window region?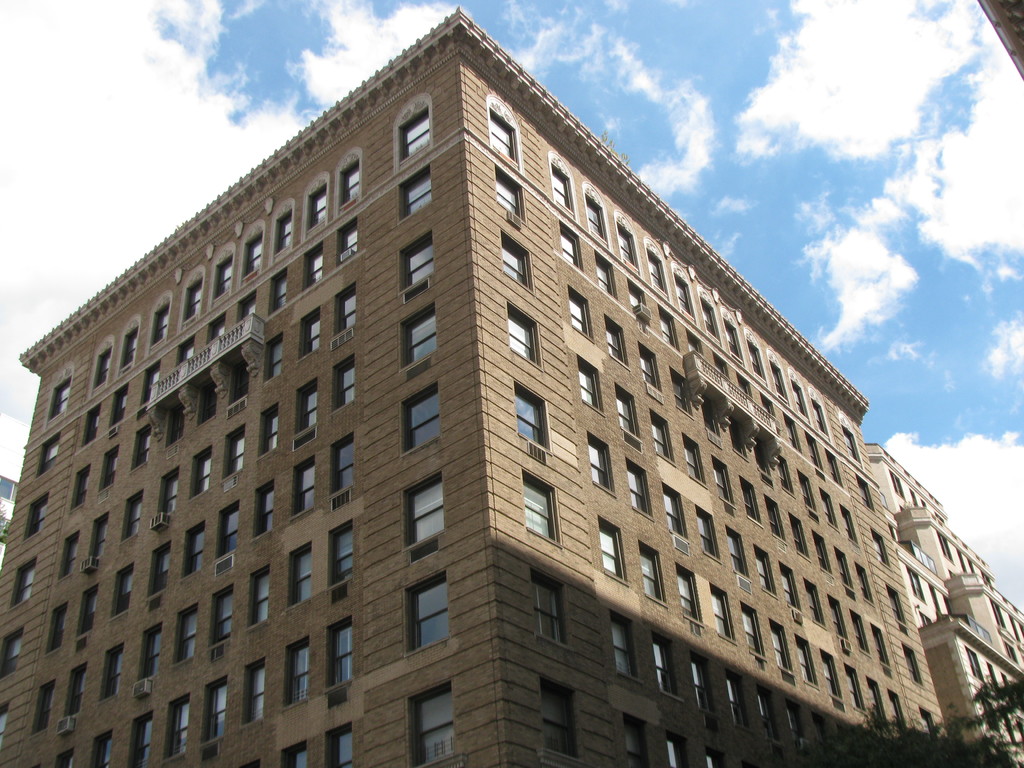
box(531, 580, 563, 642)
